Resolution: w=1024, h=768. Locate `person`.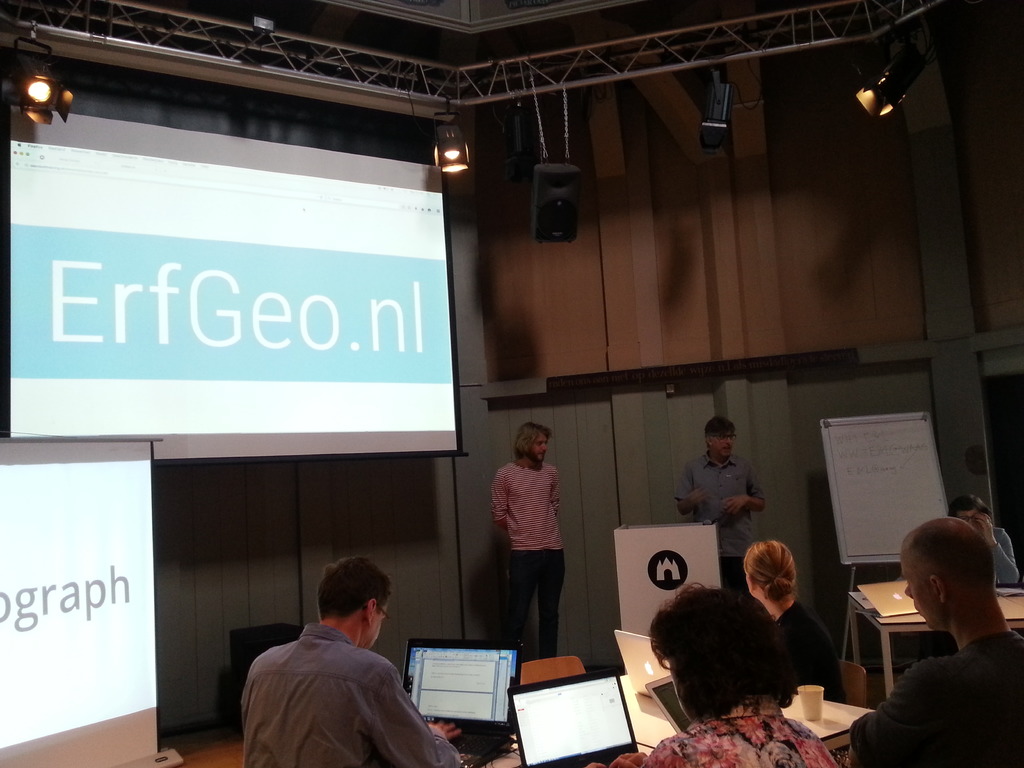
locate(589, 579, 842, 767).
